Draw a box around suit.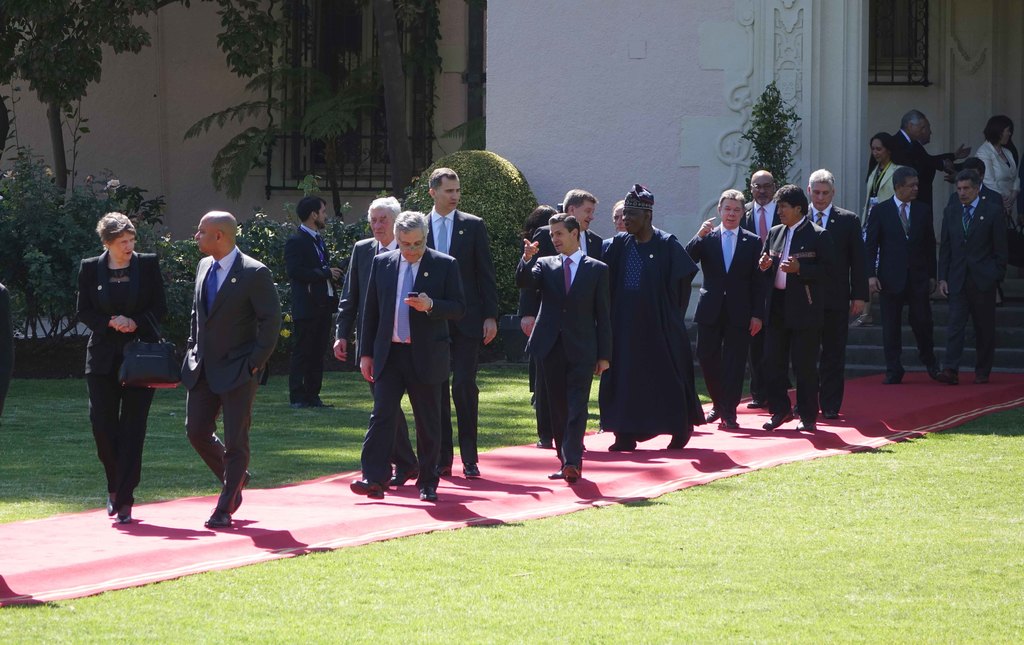
72 247 173 494.
